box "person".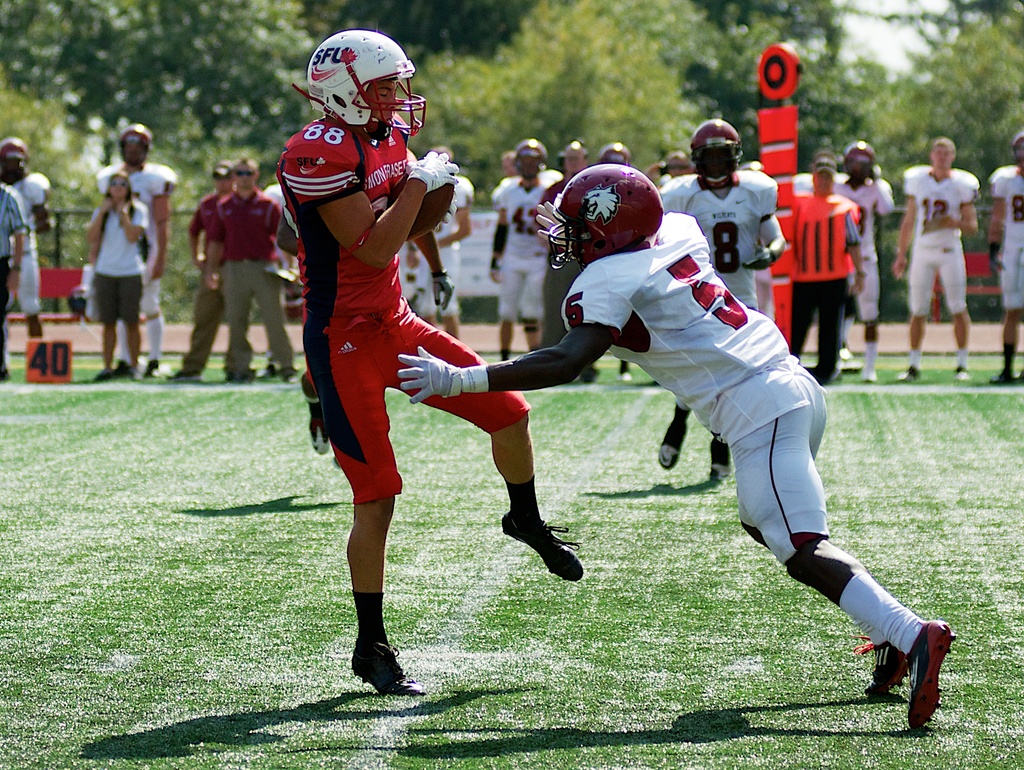
l=486, t=139, r=556, b=363.
